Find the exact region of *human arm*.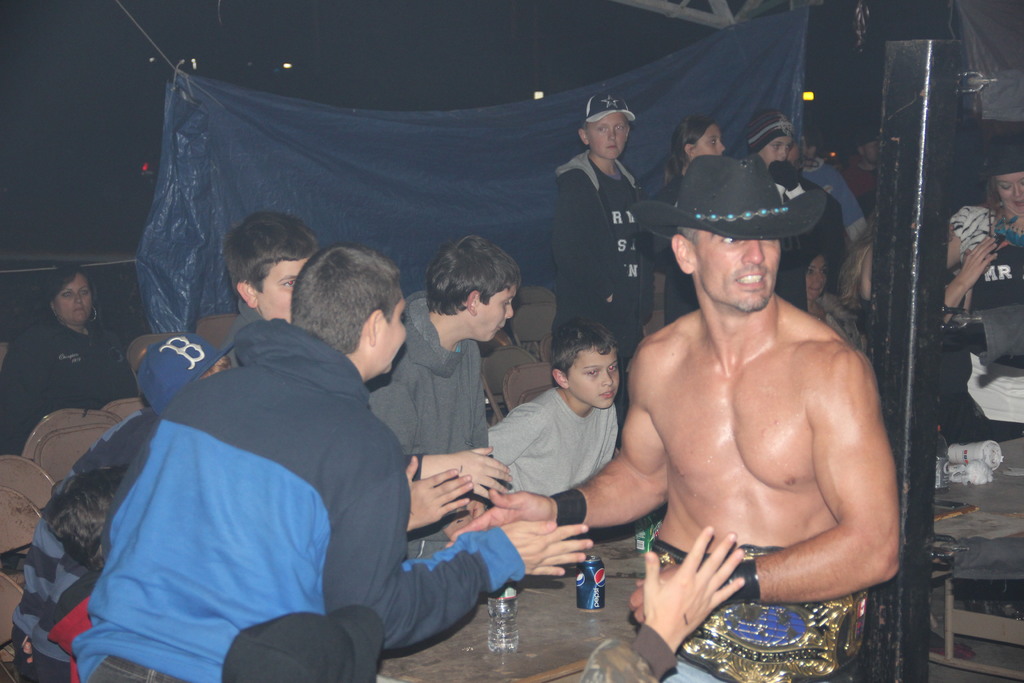
Exact region: locate(580, 525, 750, 682).
